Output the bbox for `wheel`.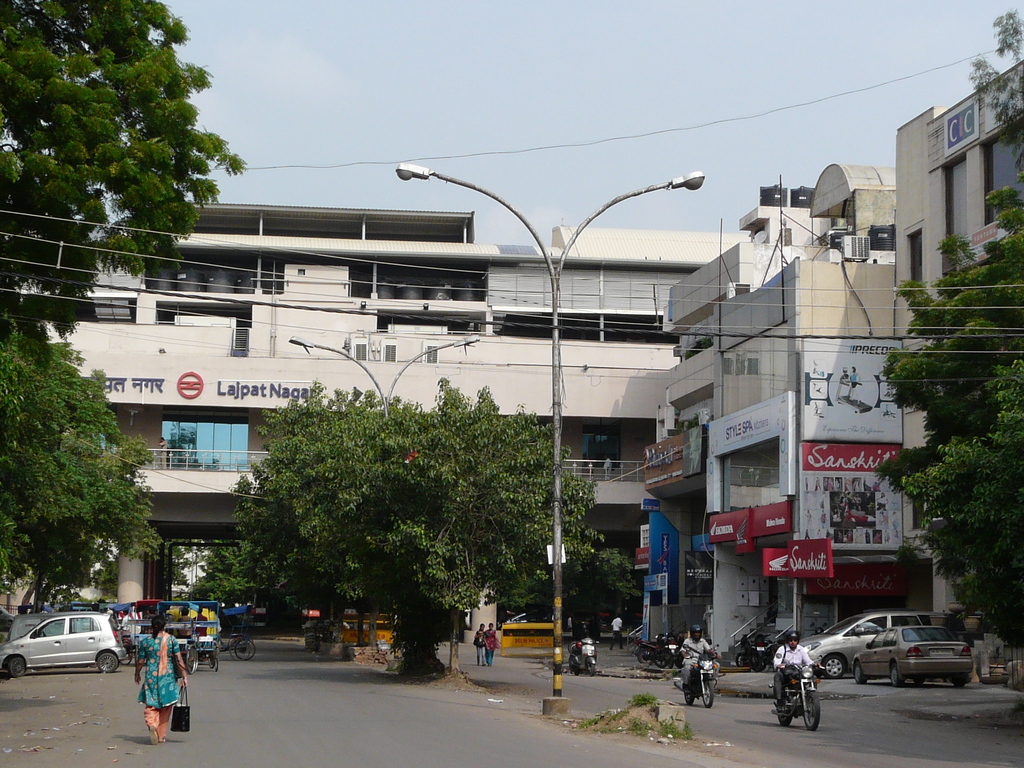
bbox=[751, 657, 762, 674].
